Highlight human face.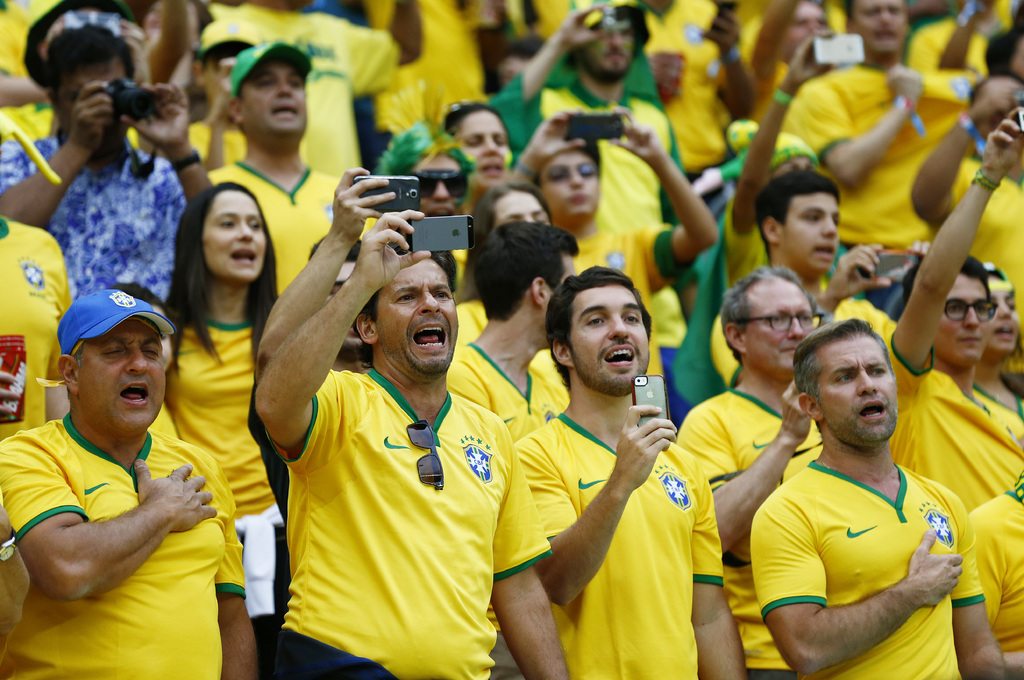
Highlighted region: rect(574, 286, 649, 395).
